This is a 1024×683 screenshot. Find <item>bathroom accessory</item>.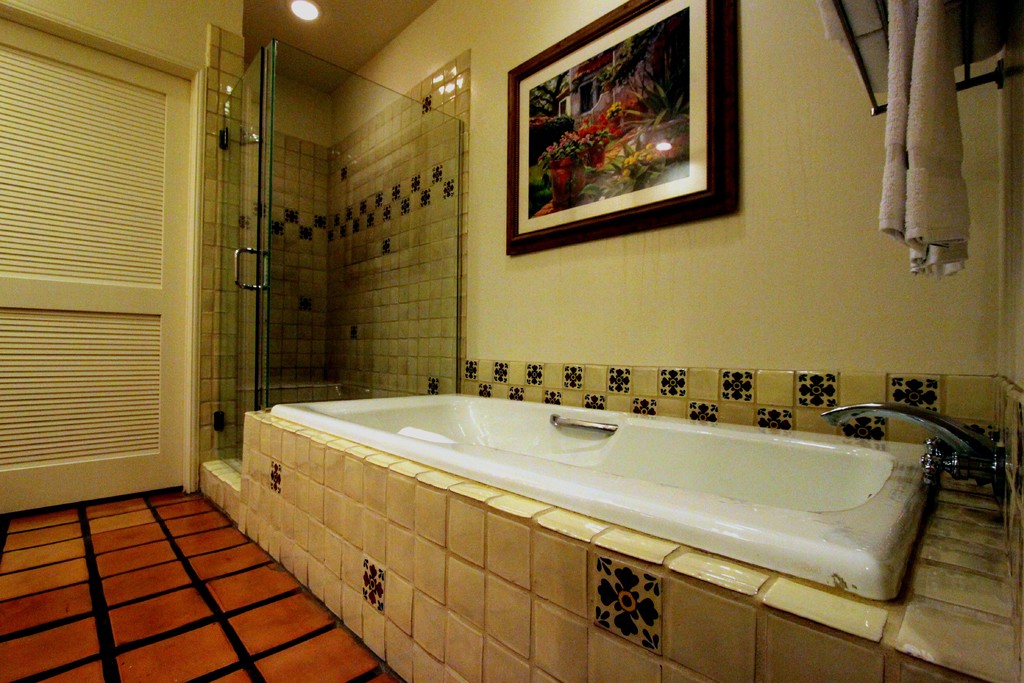
Bounding box: [left=833, top=0, right=1007, bottom=115].
